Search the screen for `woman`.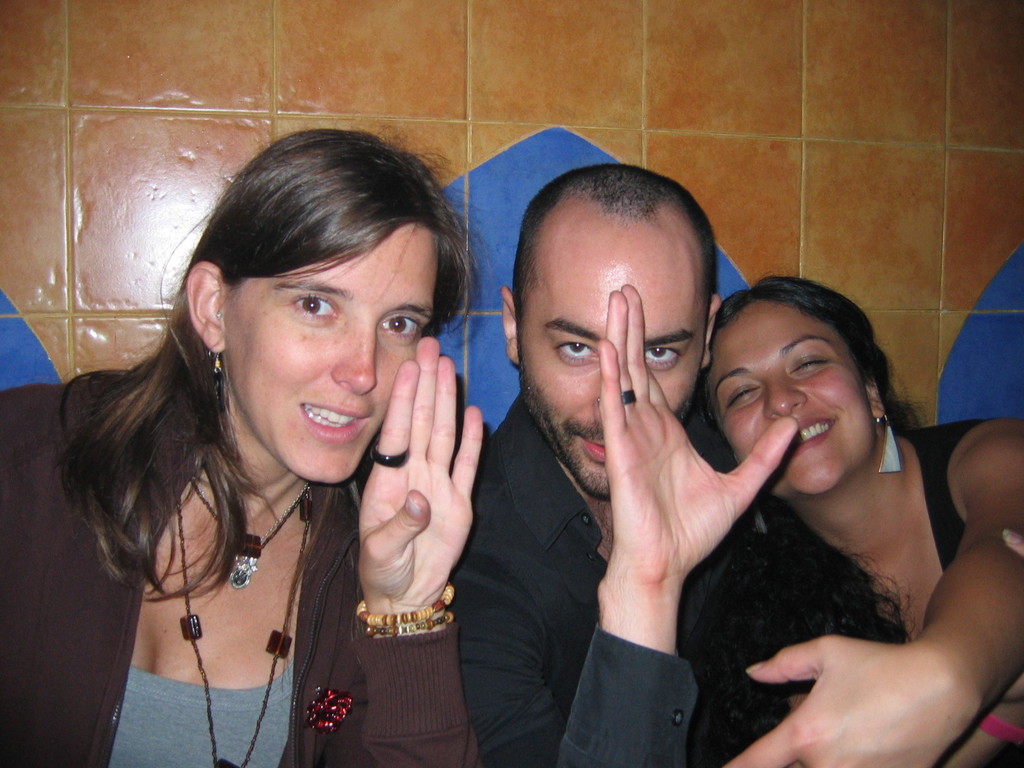
Found at region(72, 127, 524, 767).
